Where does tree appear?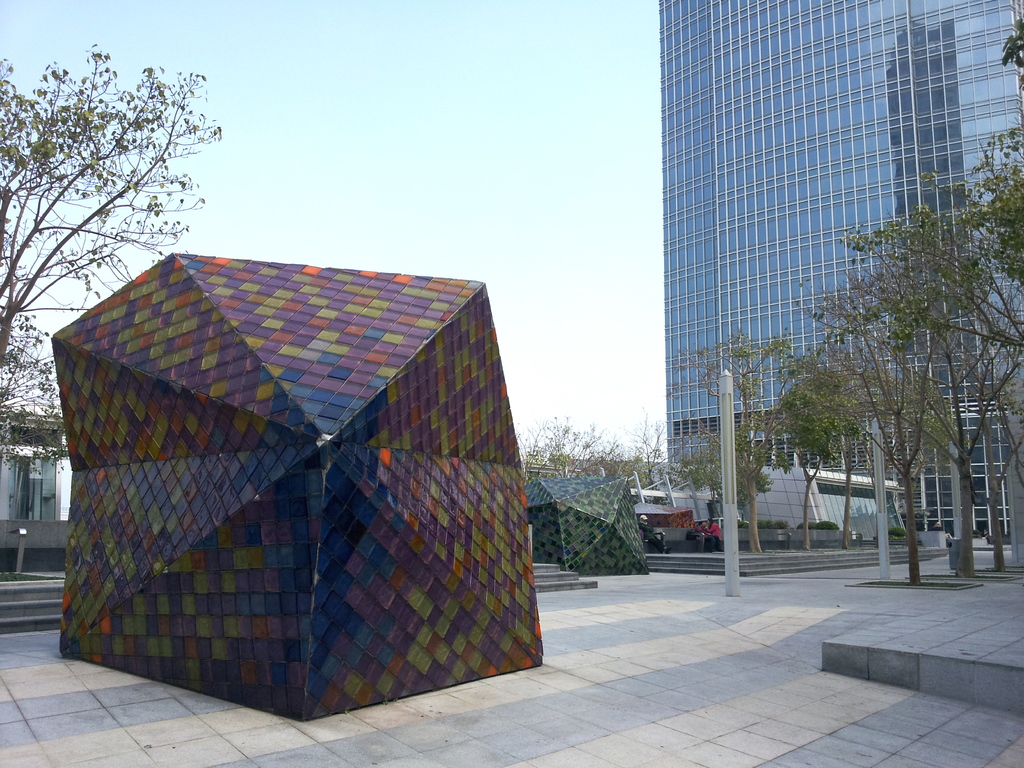
Appears at locate(794, 285, 949, 582).
